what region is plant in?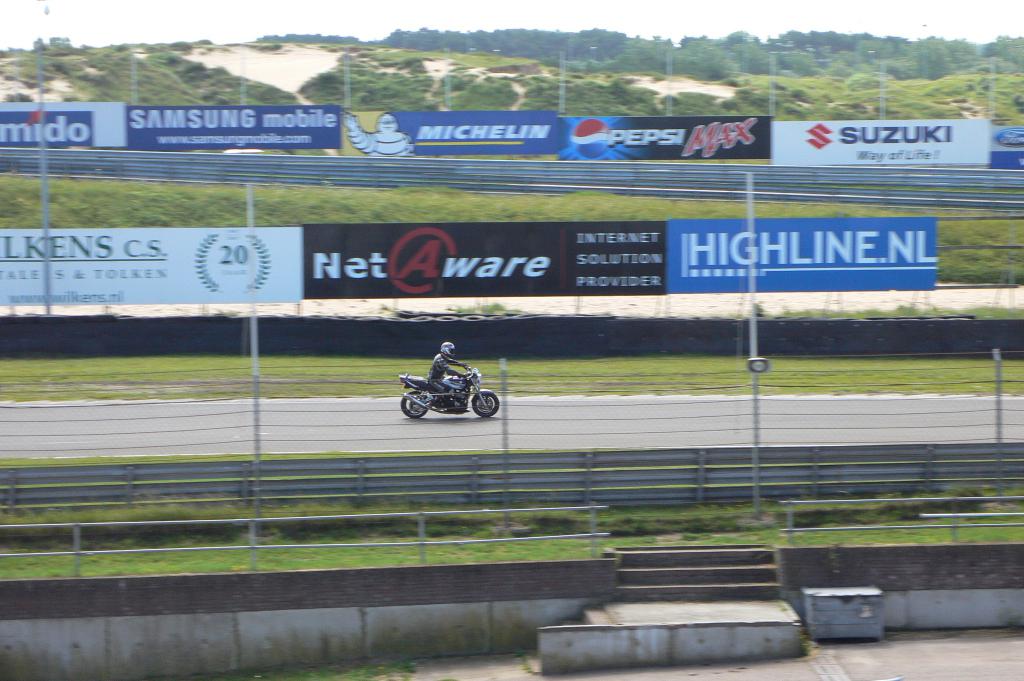
[left=0, top=349, right=1023, bottom=405].
